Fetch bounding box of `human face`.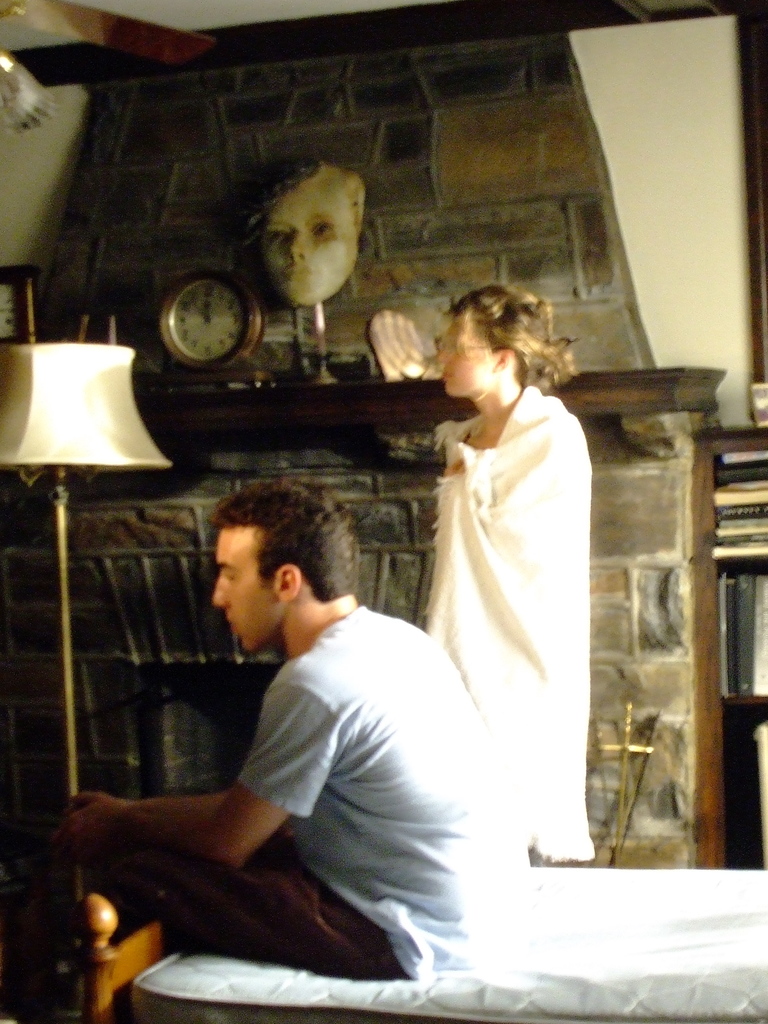
Bbox: detection(256, 173, 361, 314).
